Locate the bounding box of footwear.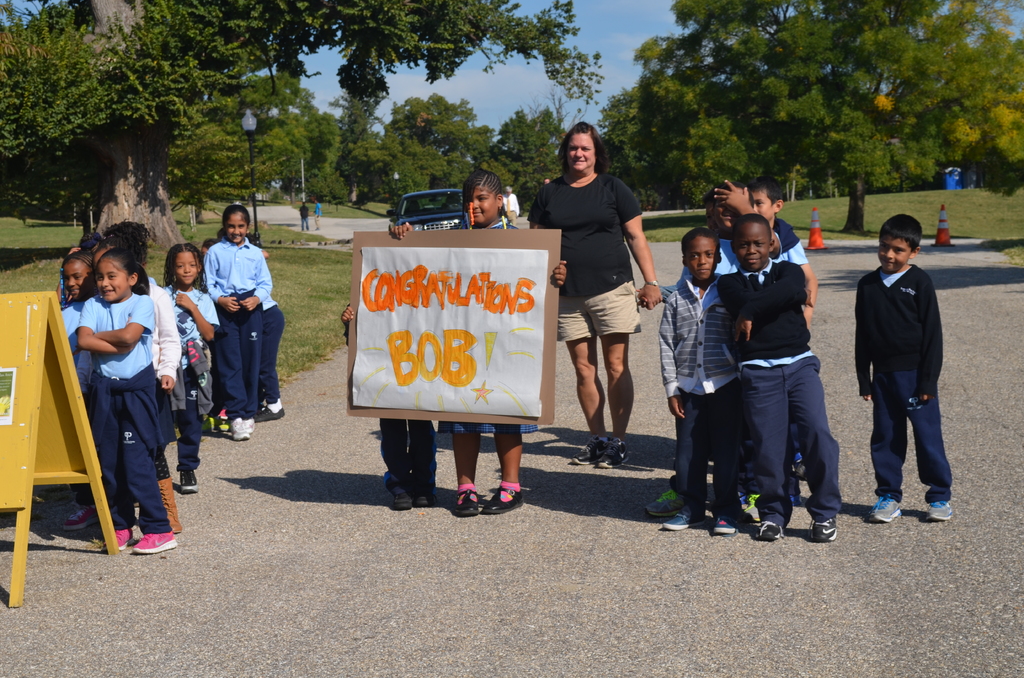
Bounding box: (487, 481, 521, 512).
